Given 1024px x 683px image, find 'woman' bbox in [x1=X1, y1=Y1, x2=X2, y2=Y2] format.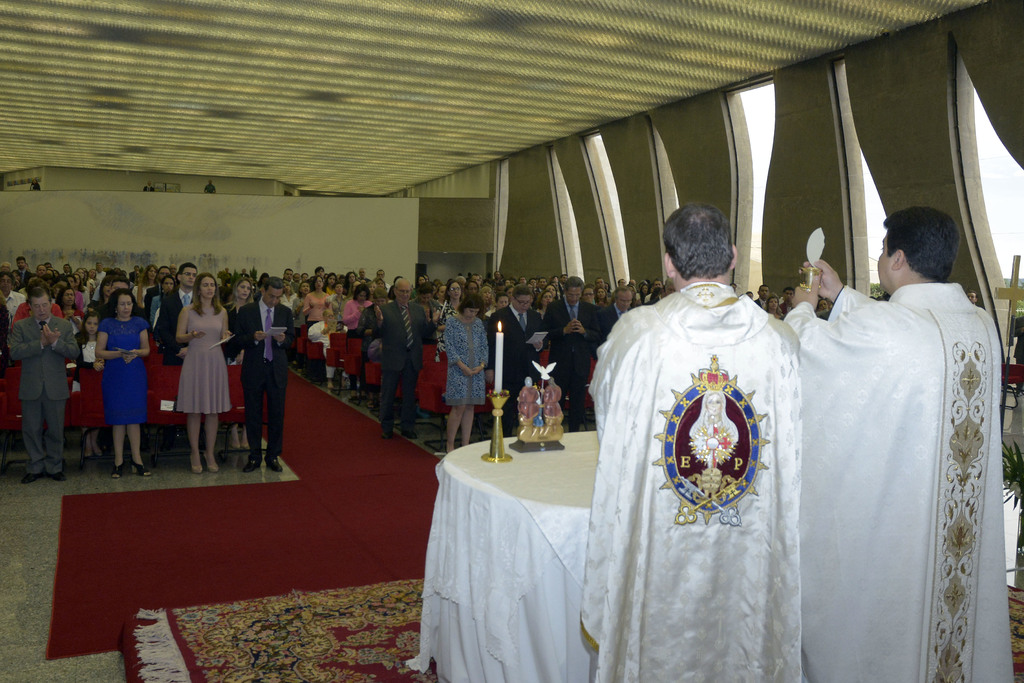
[x1=434, y1=279, x2=465, y2=359].
